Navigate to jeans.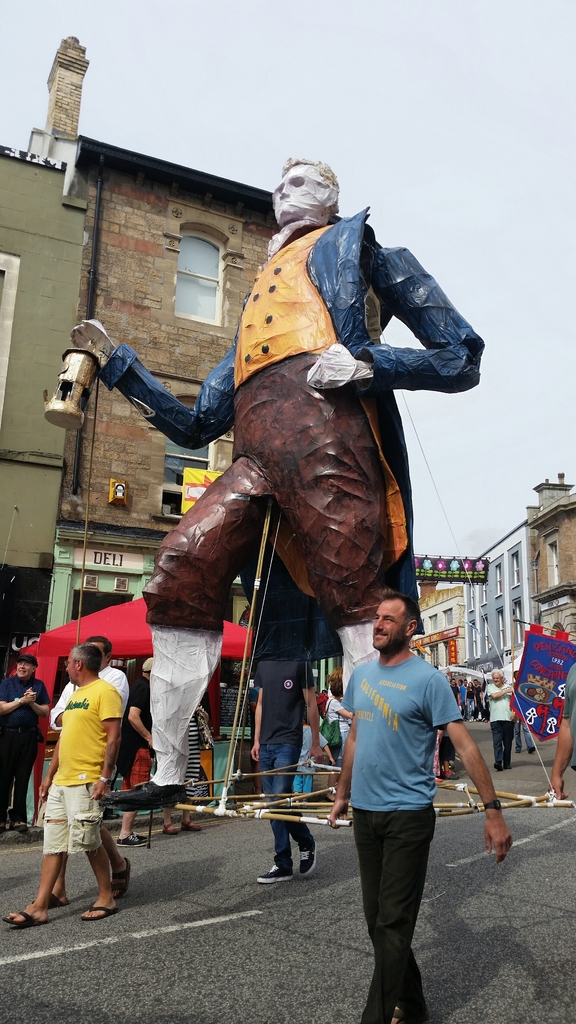
Navigation target: [261,742,313,870].
